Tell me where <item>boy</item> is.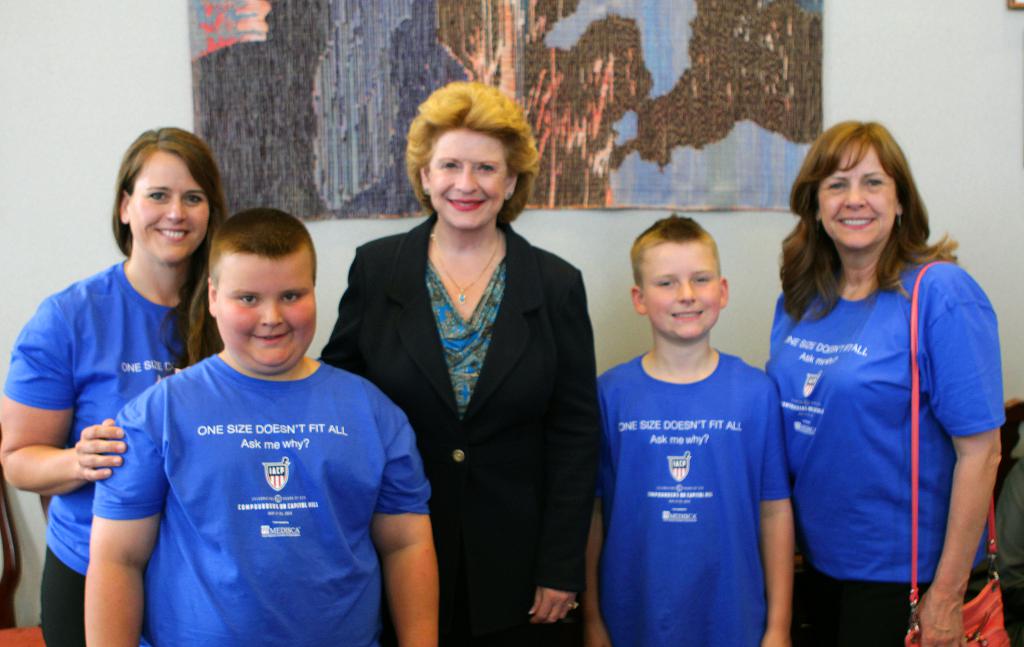
<item>boy</item> is at [left=85, top=211, right=442, bottom=646].
